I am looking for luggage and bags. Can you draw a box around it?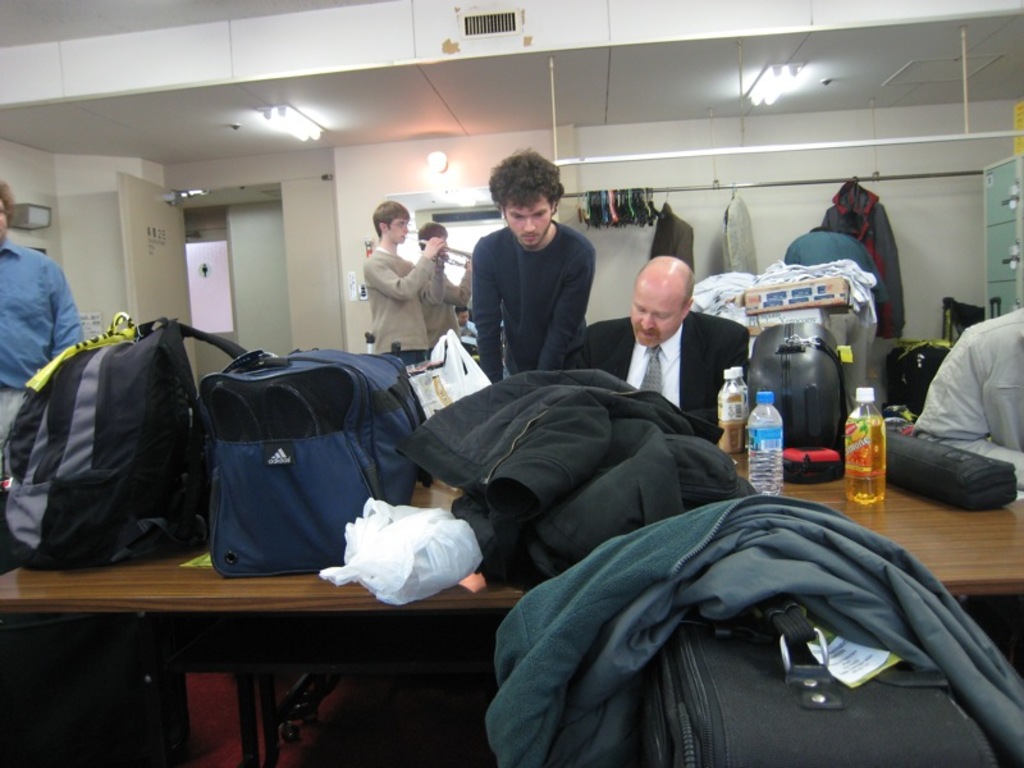
Sure, the bounding box is box(0, 321, 252, 577).
